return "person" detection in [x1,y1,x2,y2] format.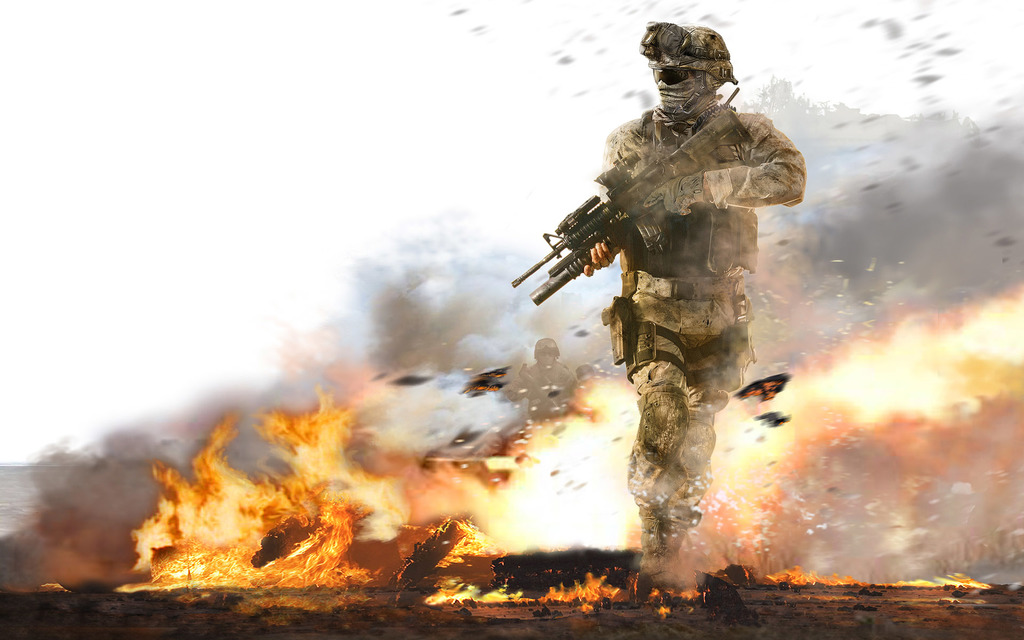
[542,42,799,593].
